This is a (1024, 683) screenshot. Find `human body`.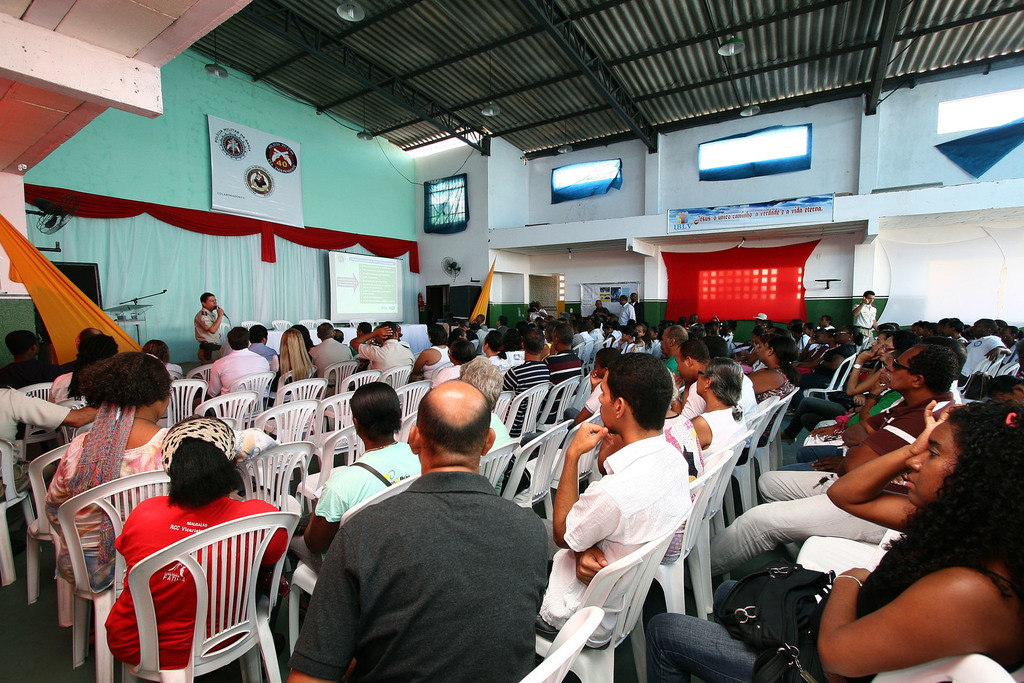
Bounding box: {"x1": 347, "y1": 322, "x2": 371, "y2": 370}.
